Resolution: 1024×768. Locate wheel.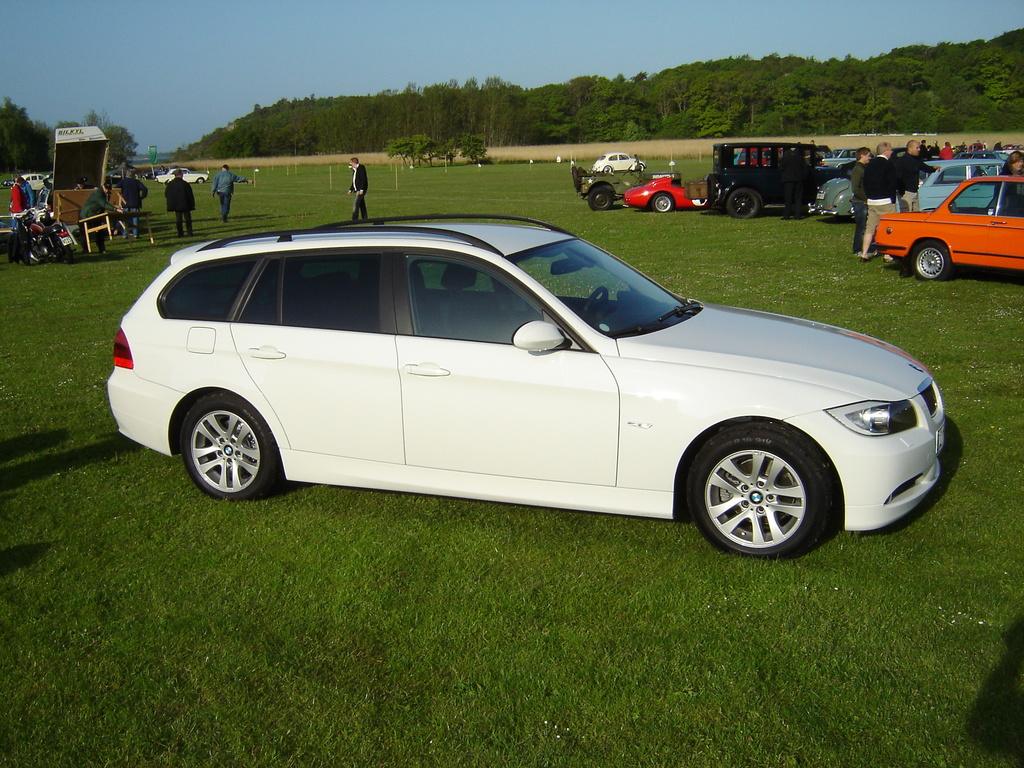
{"left": 689, "top": 422, "right": 833, "bottom": 562}.
